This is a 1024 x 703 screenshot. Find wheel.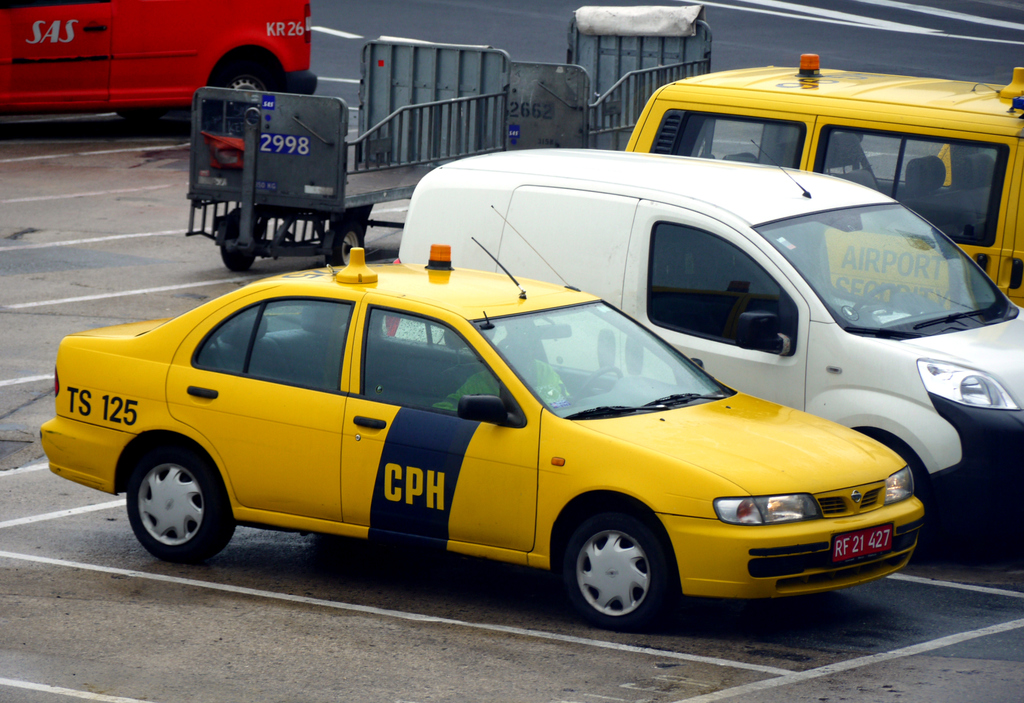
Bounding box: {"x1": 218, "y1": 209, "x2": 257, "y2": 275}.
